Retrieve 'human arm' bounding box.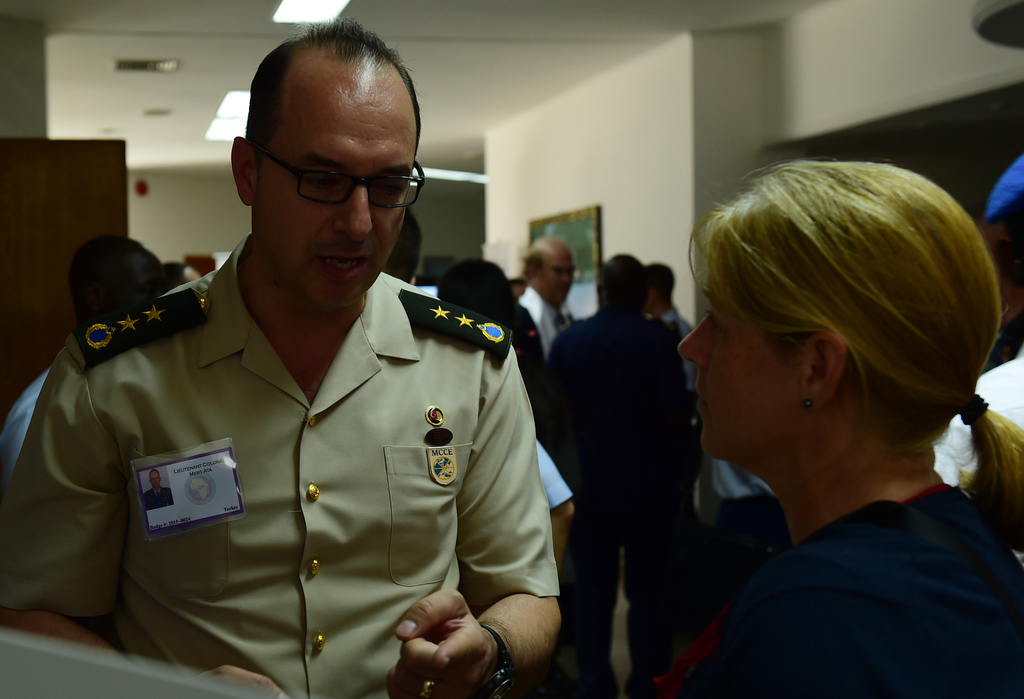
Bounding box: {"x1": 526, "y1": 431, "x2": 576, "y2": 579}.
